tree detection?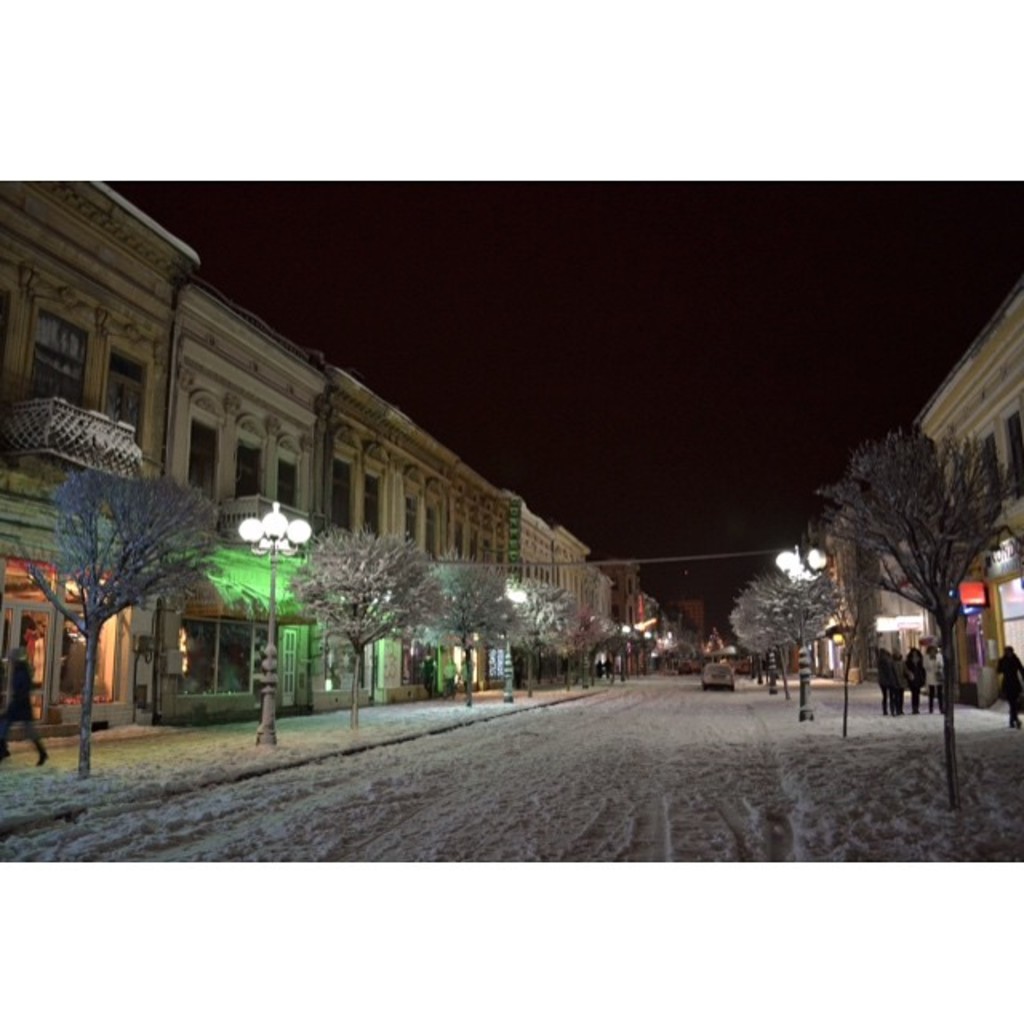
[x1=798, y1=381, x2=1011, y2=717]
